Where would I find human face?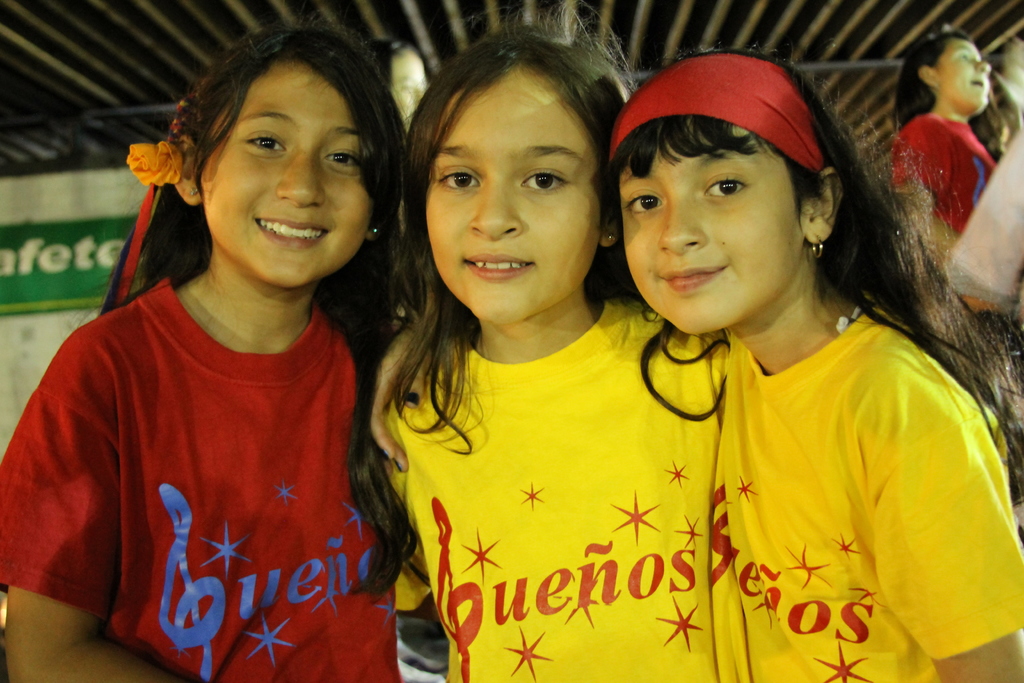
At 198:63:378:287.
